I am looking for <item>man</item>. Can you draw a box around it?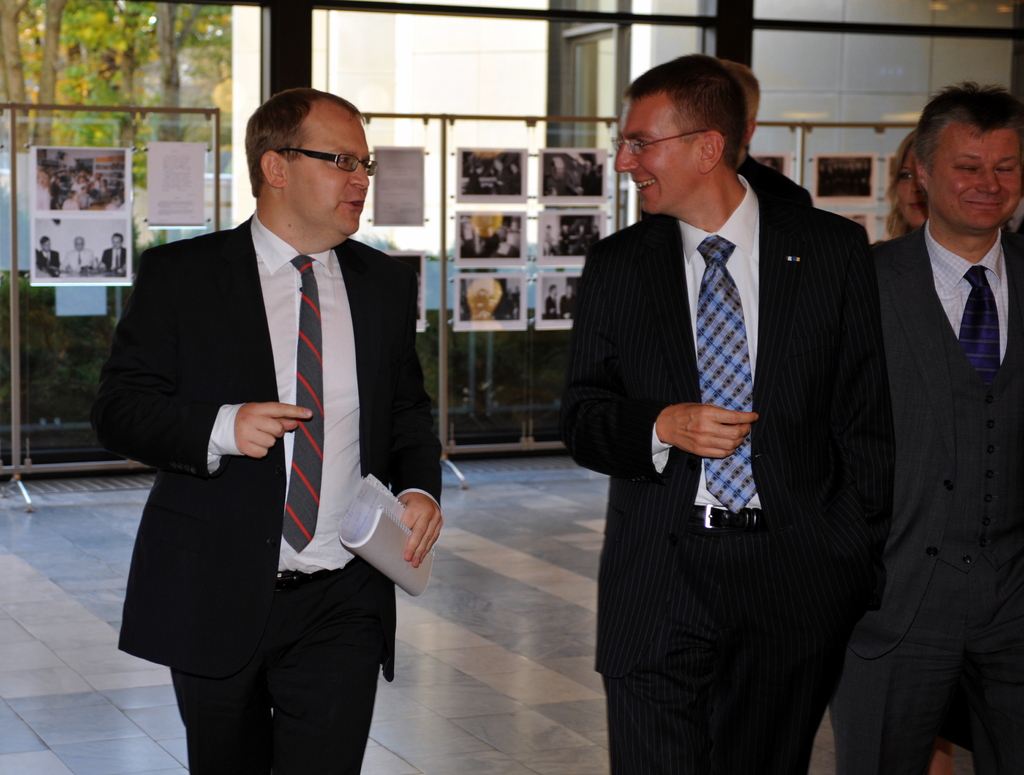
Sure, the bounding box is select_region(836, 73, 1023, 753).
